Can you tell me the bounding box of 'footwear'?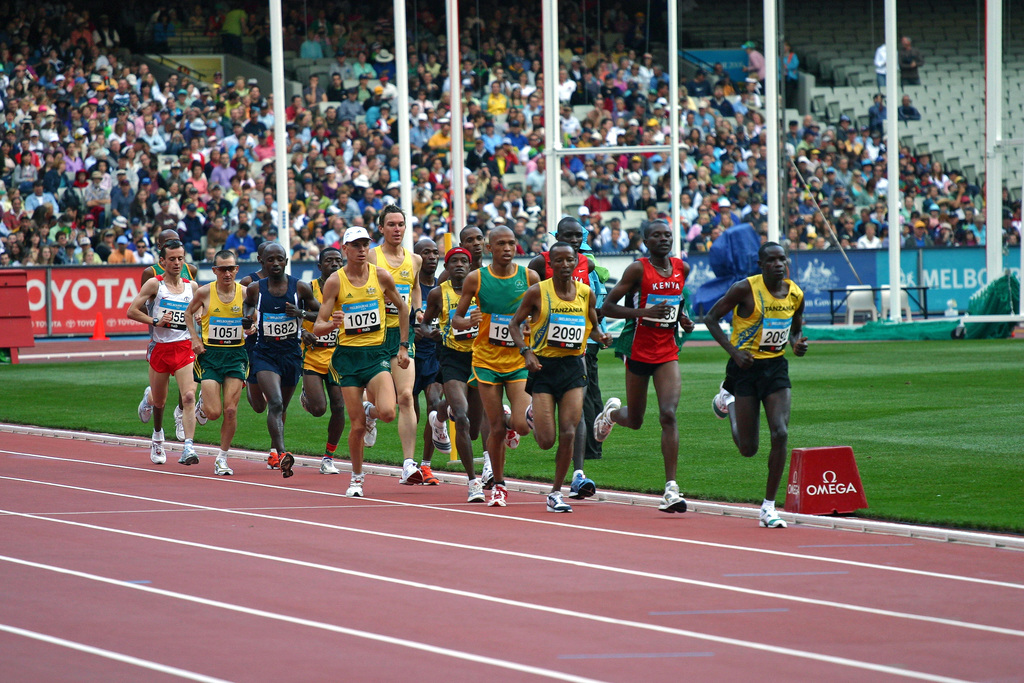
[x1=506, y1=427, x2=518, y2=449].
